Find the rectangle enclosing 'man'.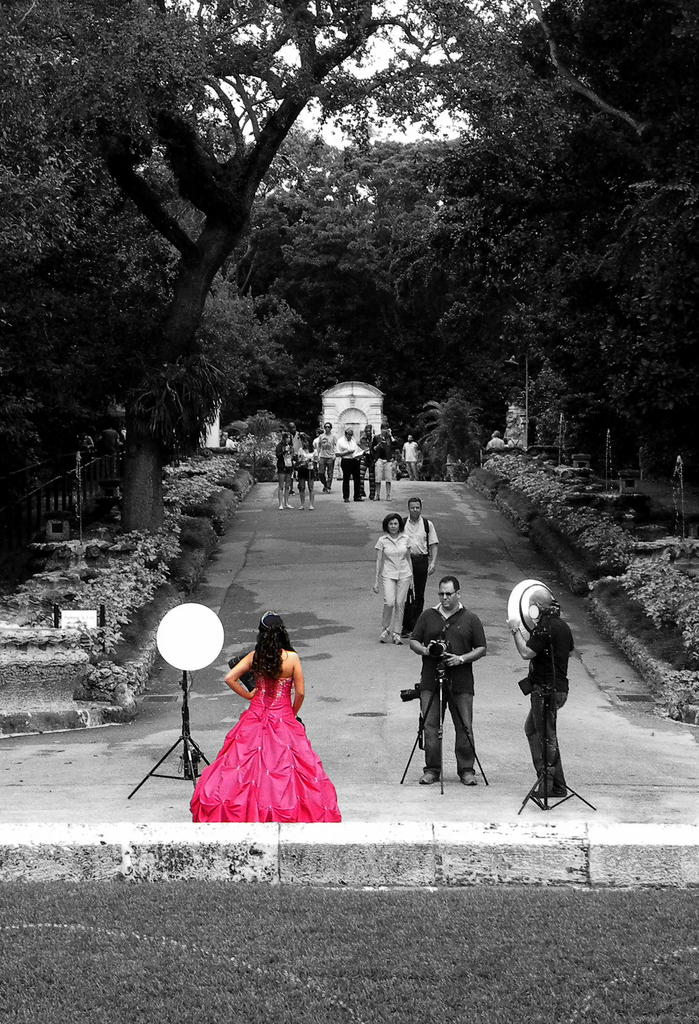
[412,577,488,788].
